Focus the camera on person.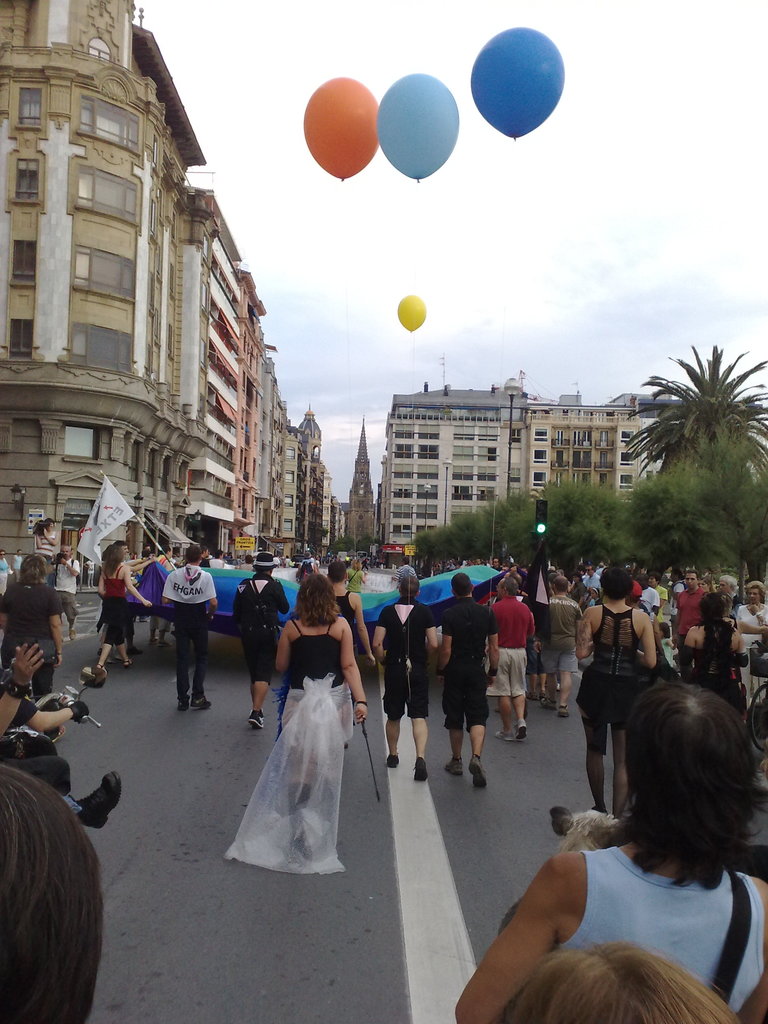
Focus region: box(580, 571, 657, 821).
